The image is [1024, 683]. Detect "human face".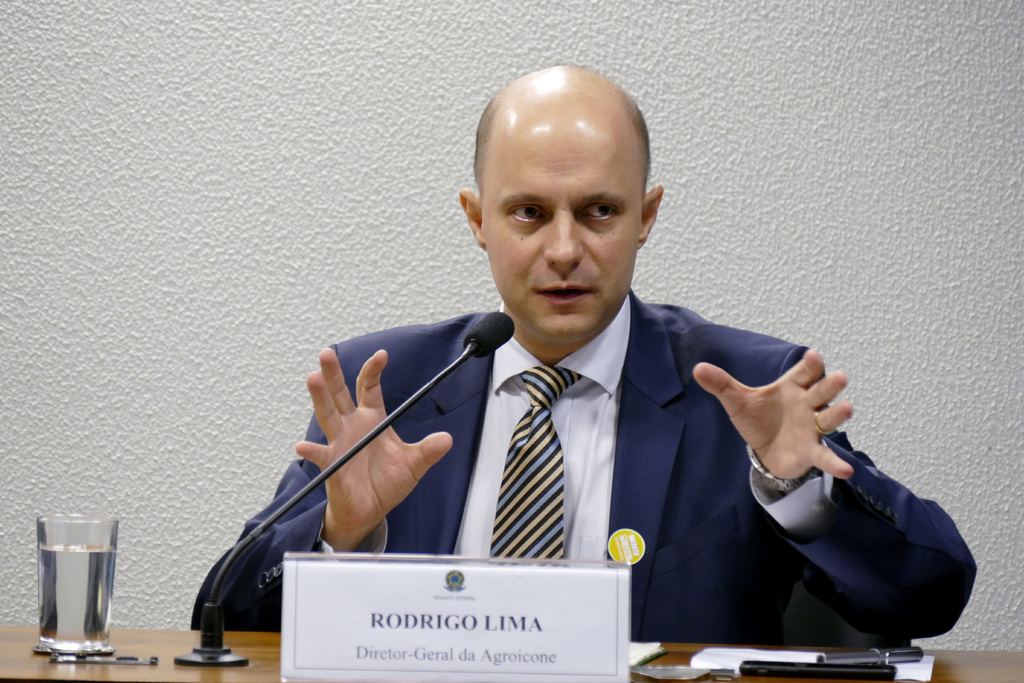
Detection: <box>483,142,643,342</box>.
